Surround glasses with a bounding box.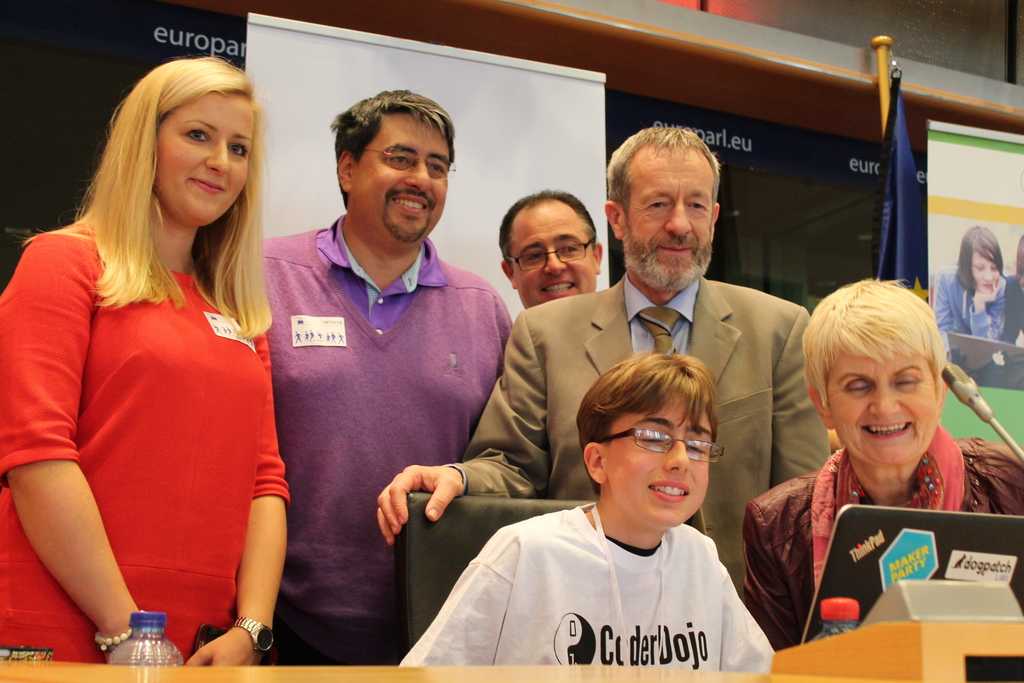
364 145 458 170.
